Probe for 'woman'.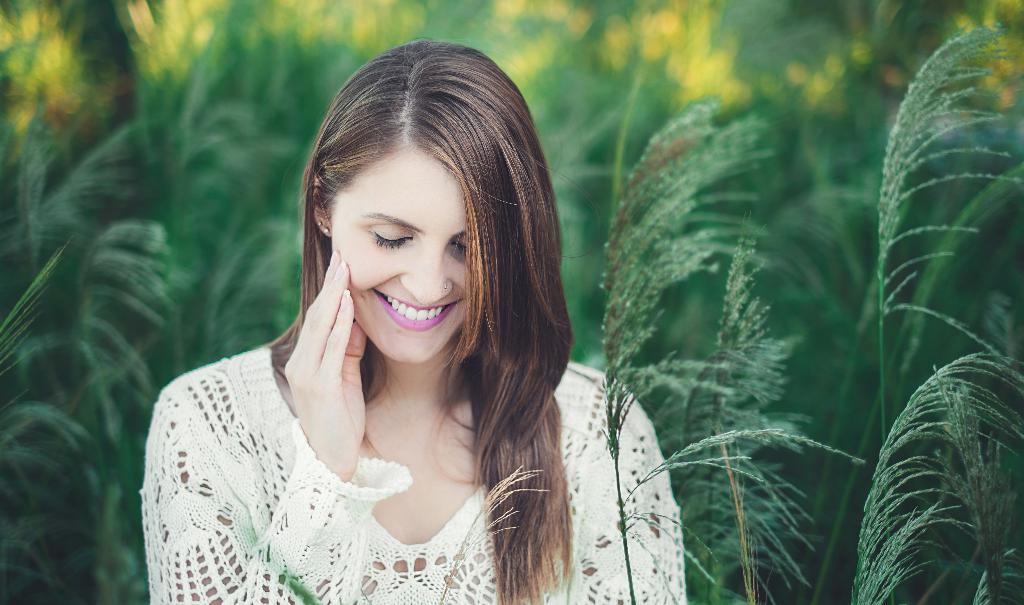
Probe result: [129,47,613,604].
